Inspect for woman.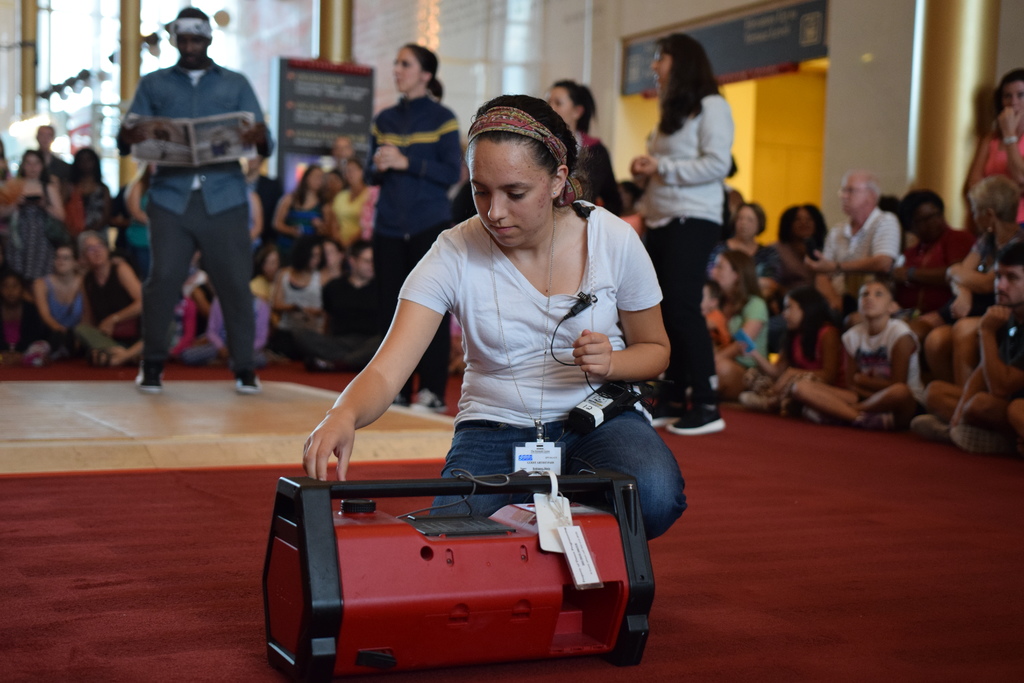
Inspection: locate(531, 73, 624, 219).
